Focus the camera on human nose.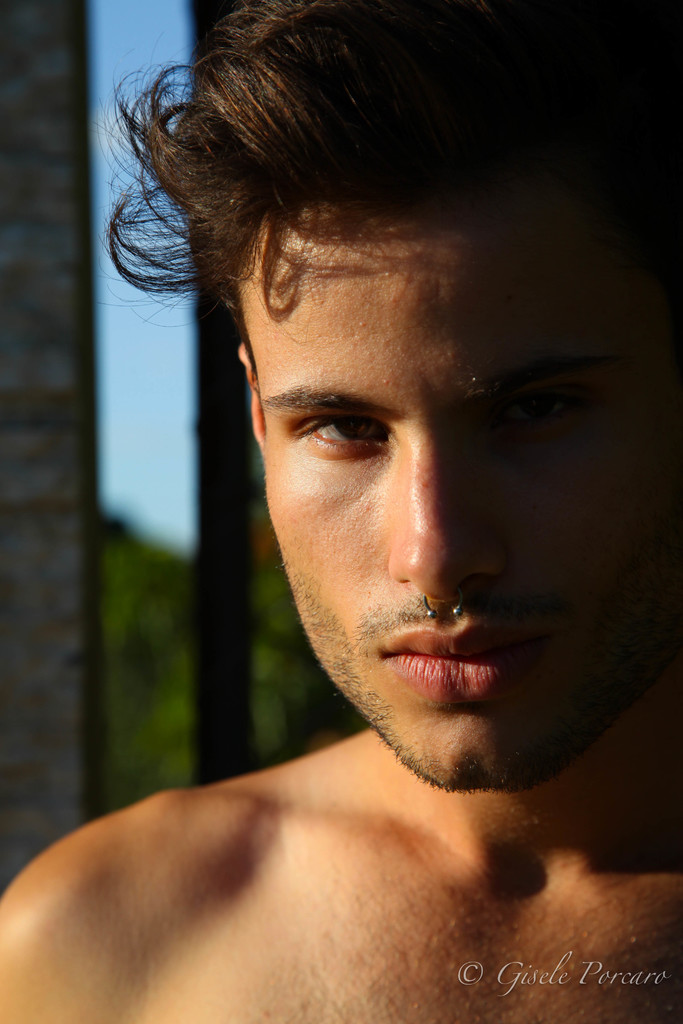
Focus region: [384,422,507,600].
